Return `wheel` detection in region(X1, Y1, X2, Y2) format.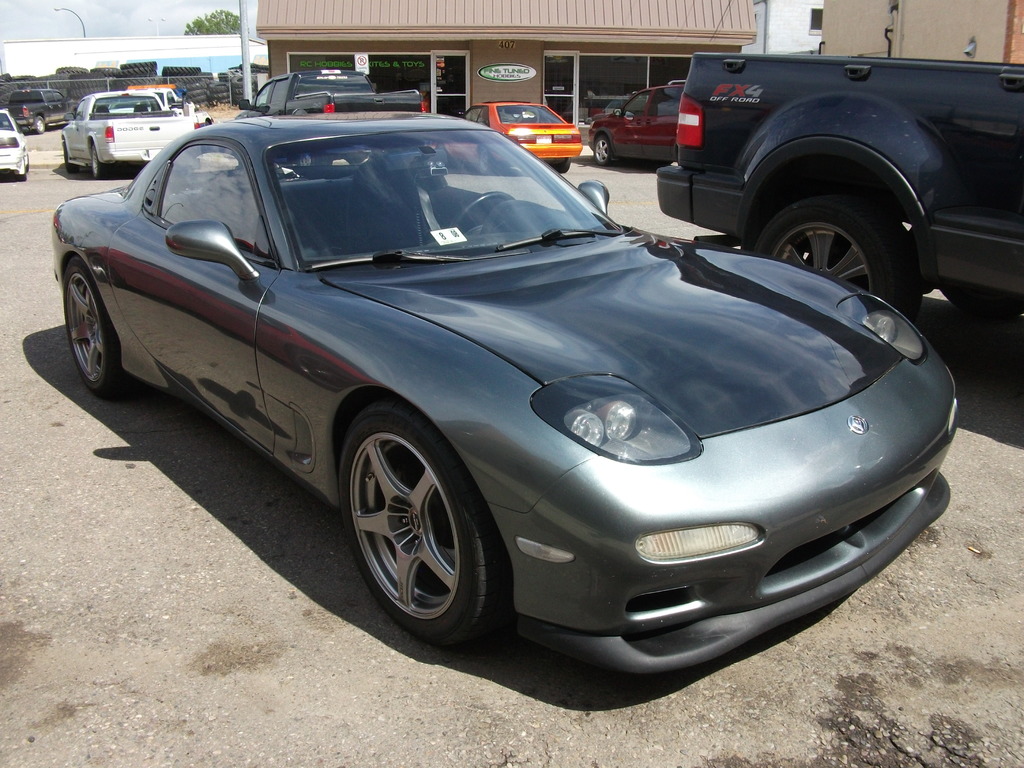
region(24, 156, 31, 174).
